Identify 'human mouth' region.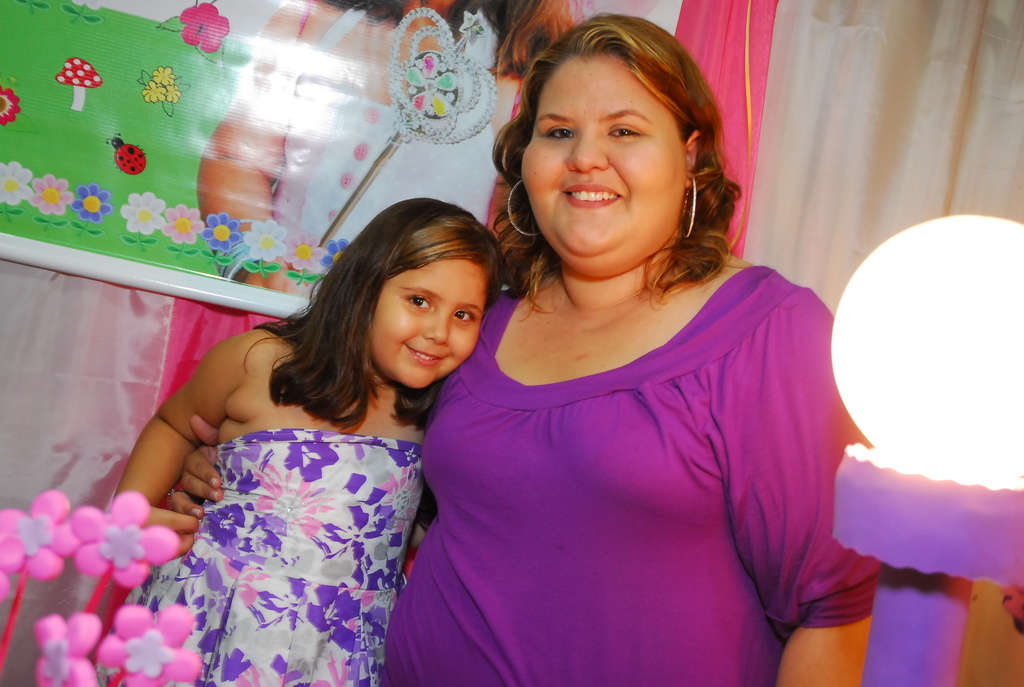
Region: bbox(564, 185, 620, 210).
